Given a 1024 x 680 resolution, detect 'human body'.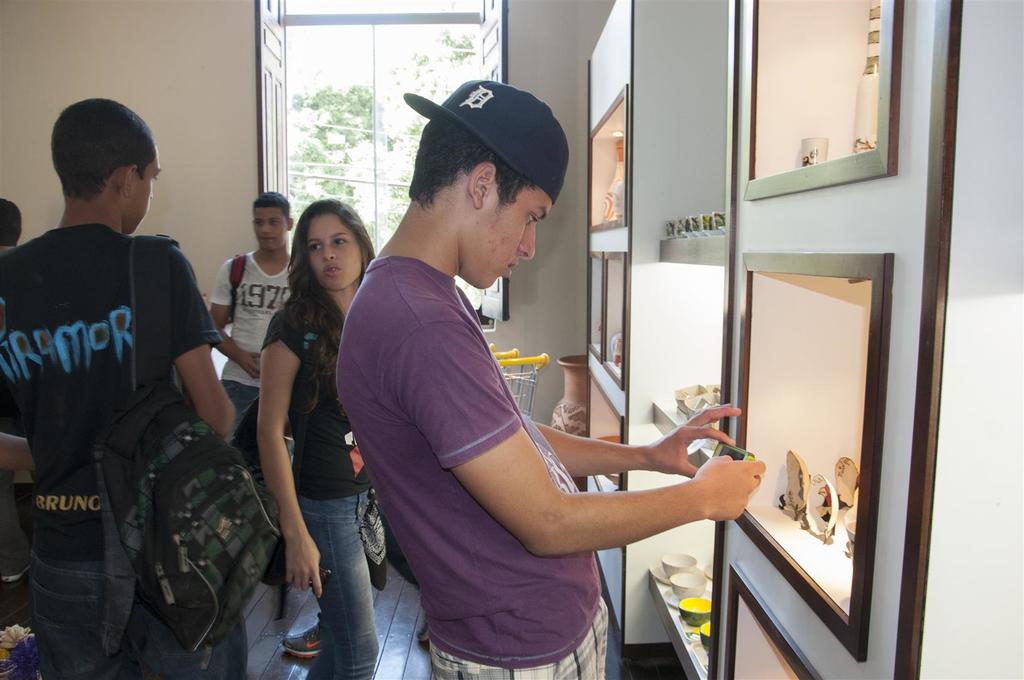
(207, 245, 294, 451).
